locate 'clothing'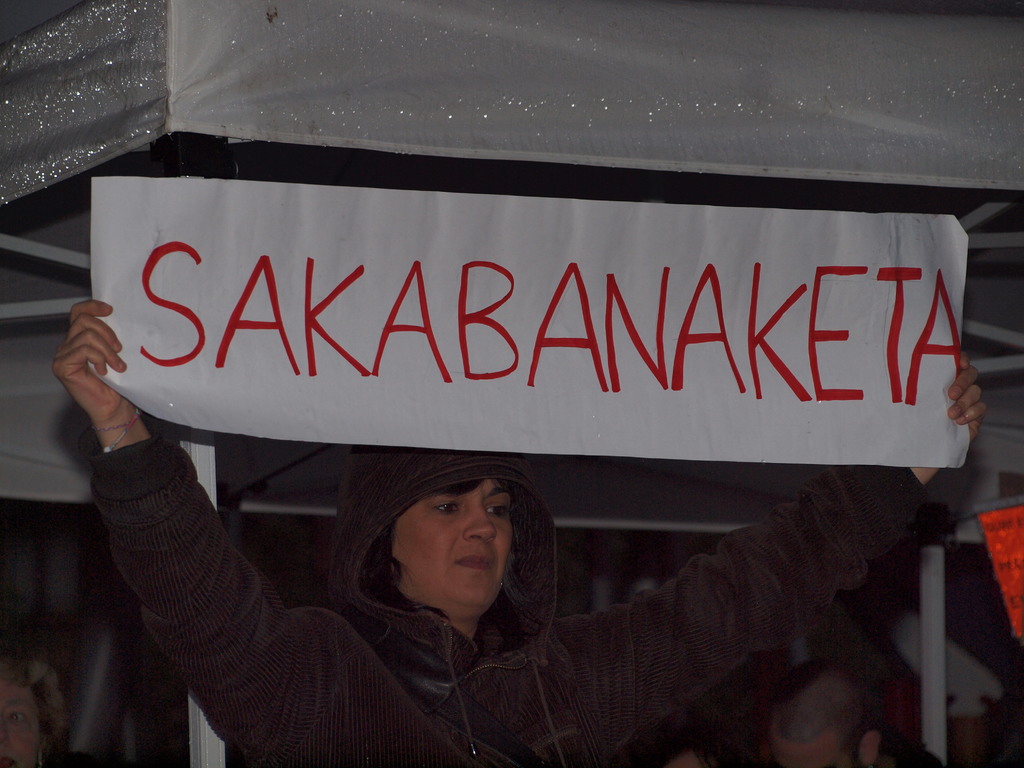
BBox(207, 454, 710, 756)
